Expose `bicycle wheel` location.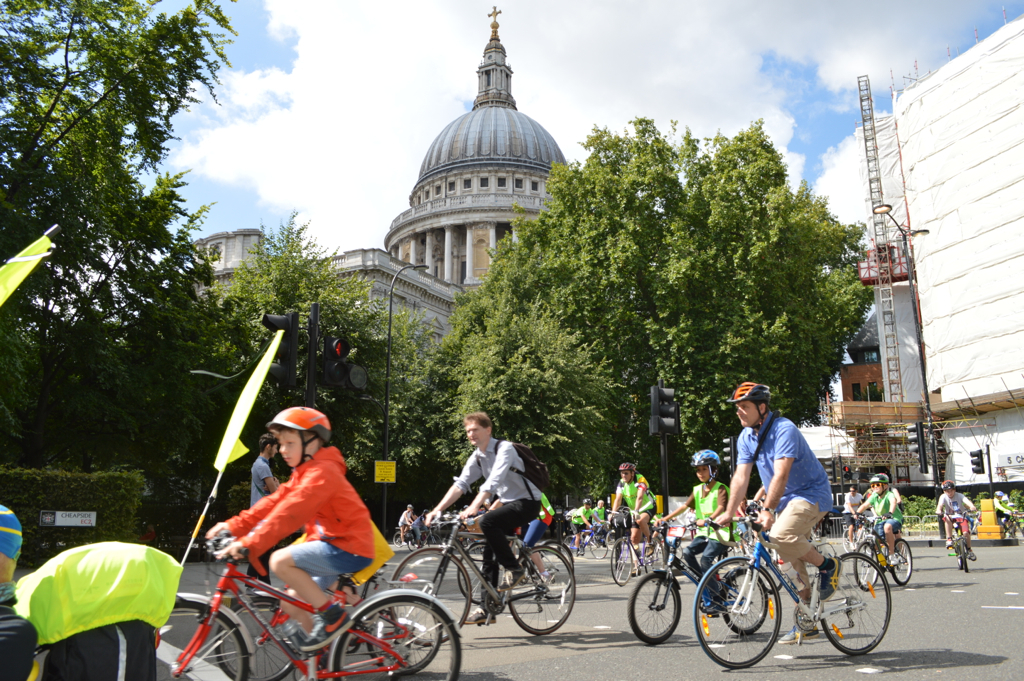
Exposed at bbox=(852, 537, 882, 591).
